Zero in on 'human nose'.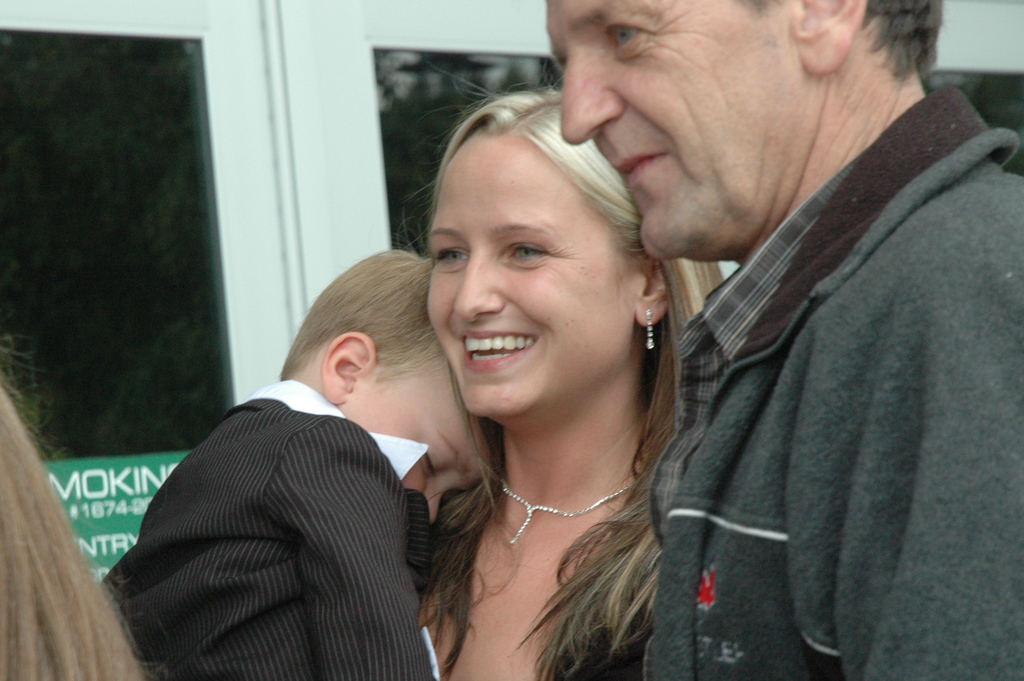
Zeroed in: 561 33 624 148.
